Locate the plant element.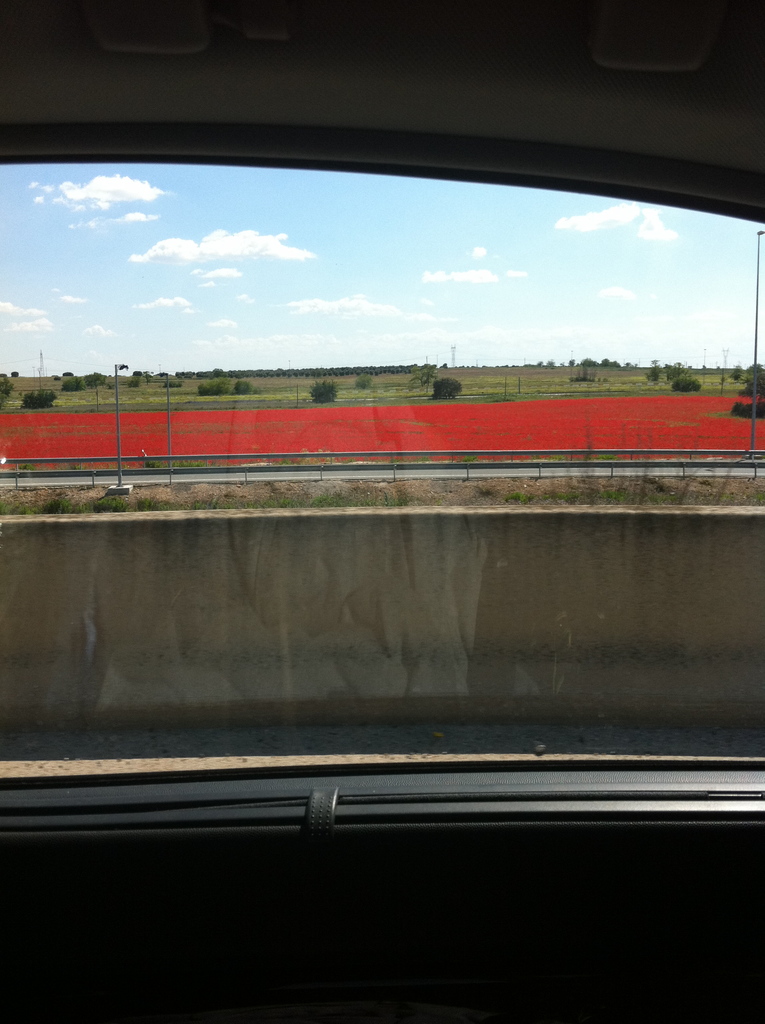
Element bbox: [671, 369, 707, 390].
